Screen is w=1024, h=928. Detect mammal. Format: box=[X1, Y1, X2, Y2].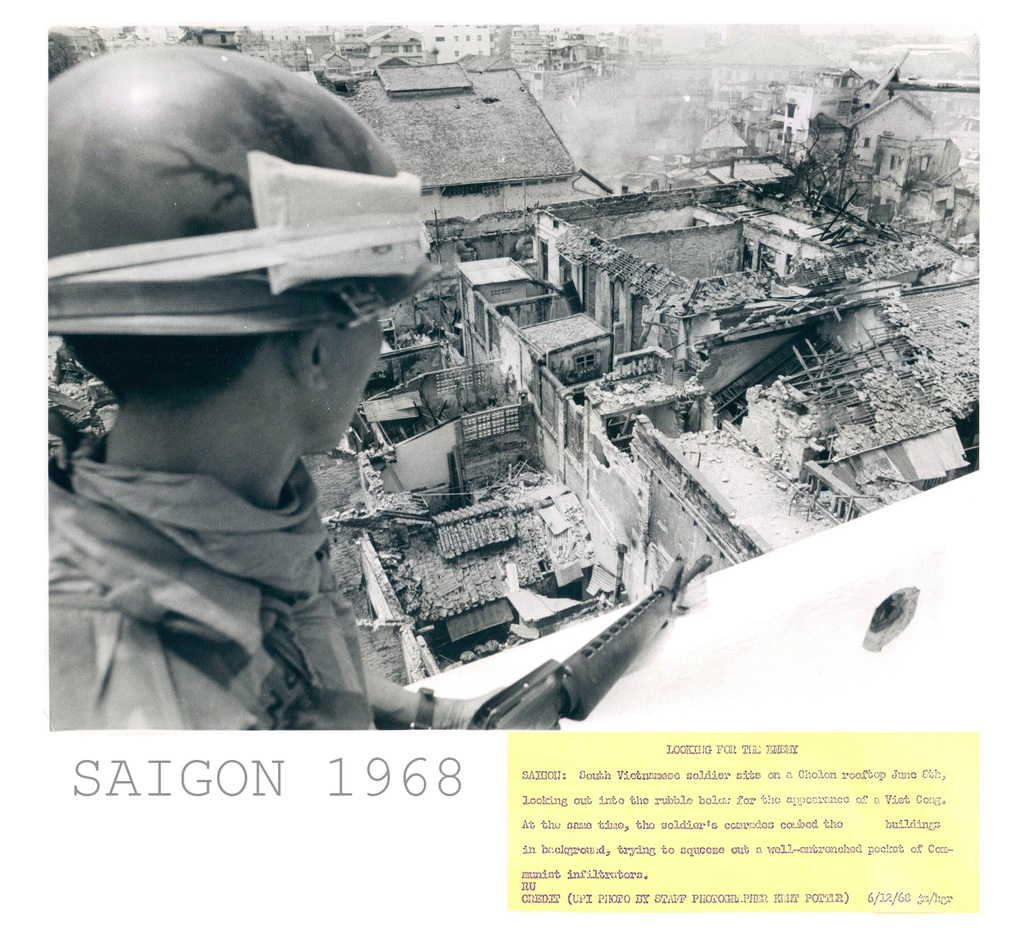
box=[27, 73, 442, 699].
